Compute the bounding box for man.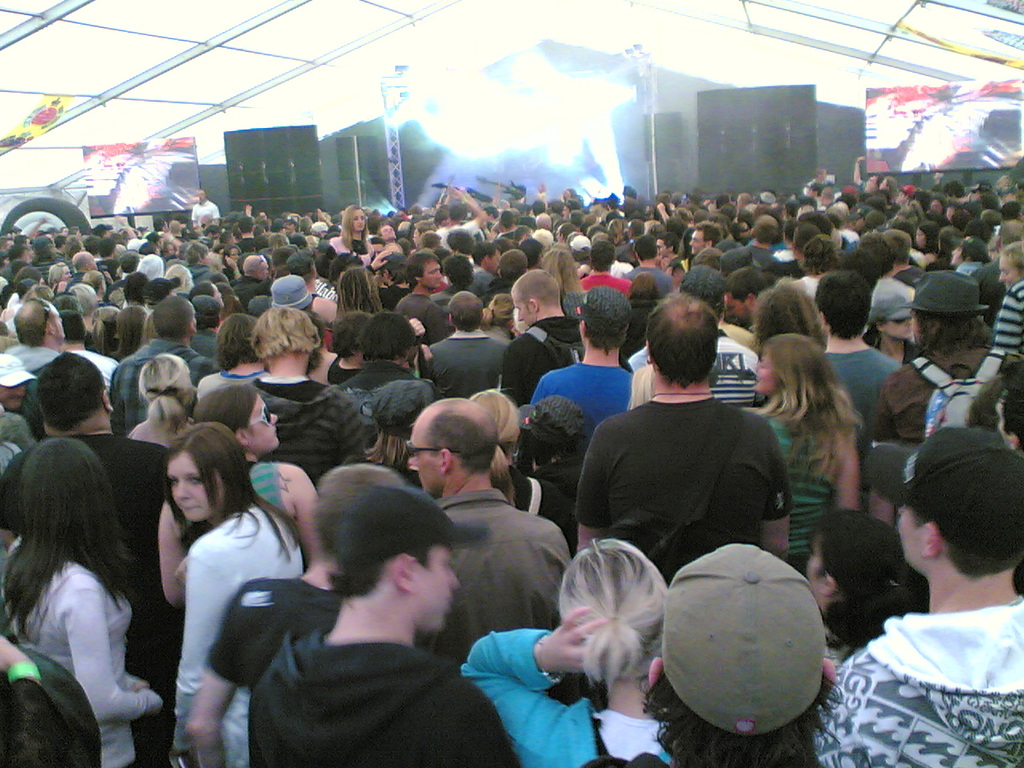
813, 426, 1023, 767.
